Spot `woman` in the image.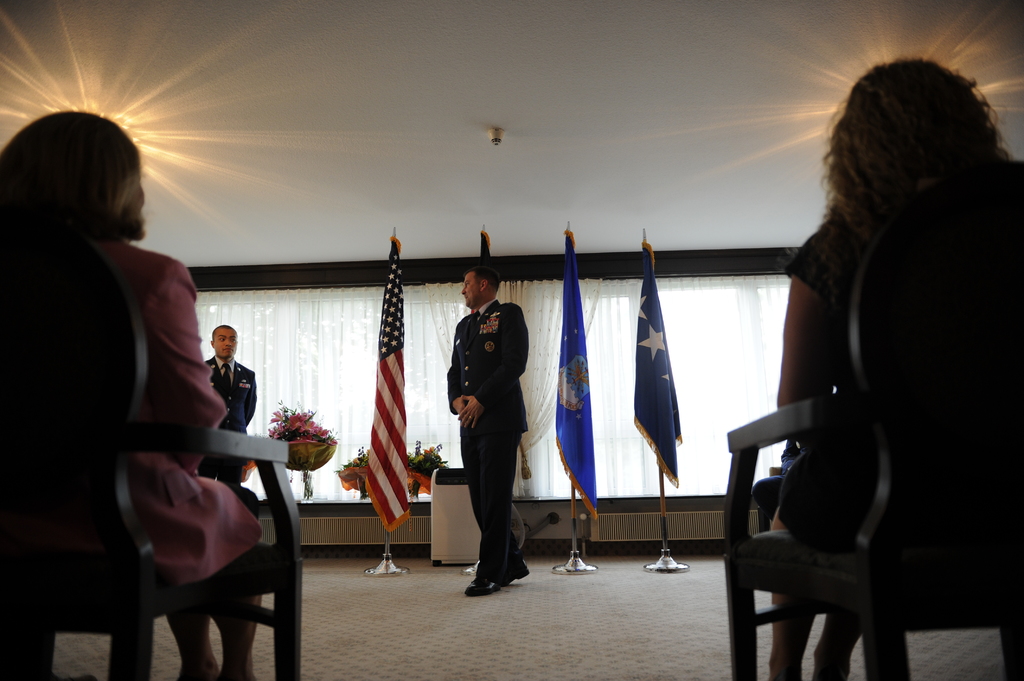
`woman` found at (22, 105, 254, 680).
